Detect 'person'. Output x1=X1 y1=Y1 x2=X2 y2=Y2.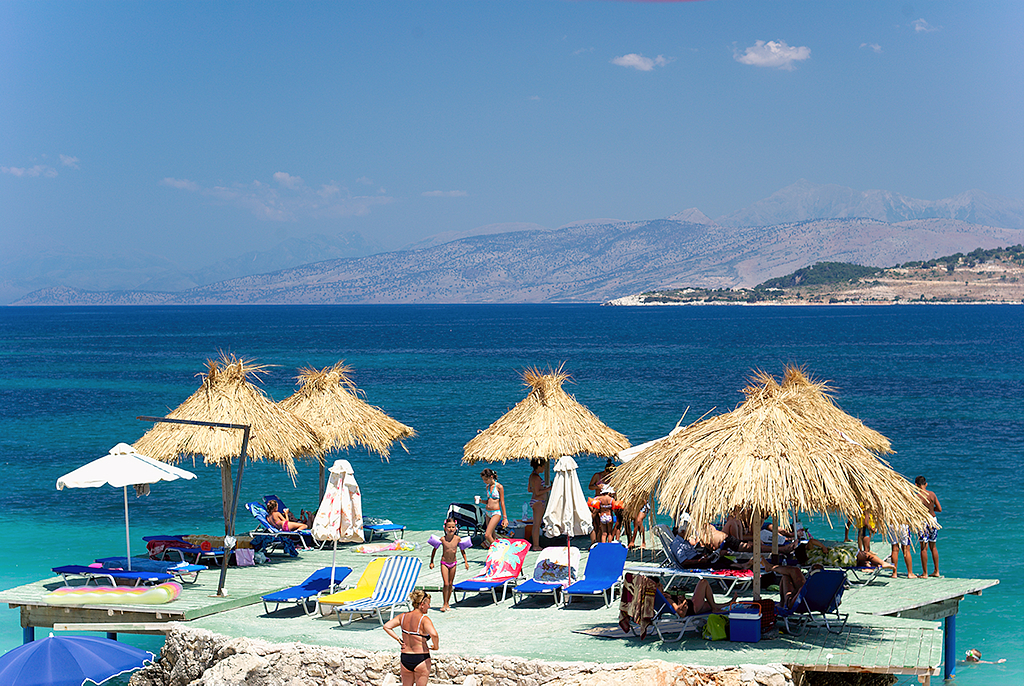
x1=721 y1=504 x2=765 y2=553.
